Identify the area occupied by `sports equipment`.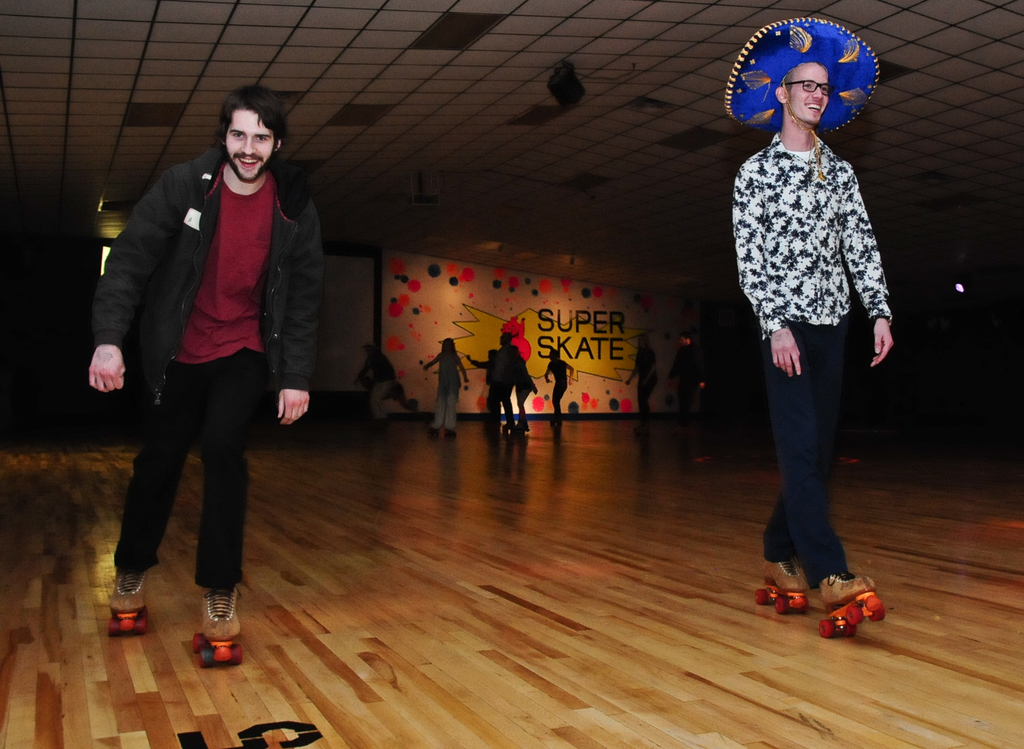
Area: detection(111, 576, 147, 633).
